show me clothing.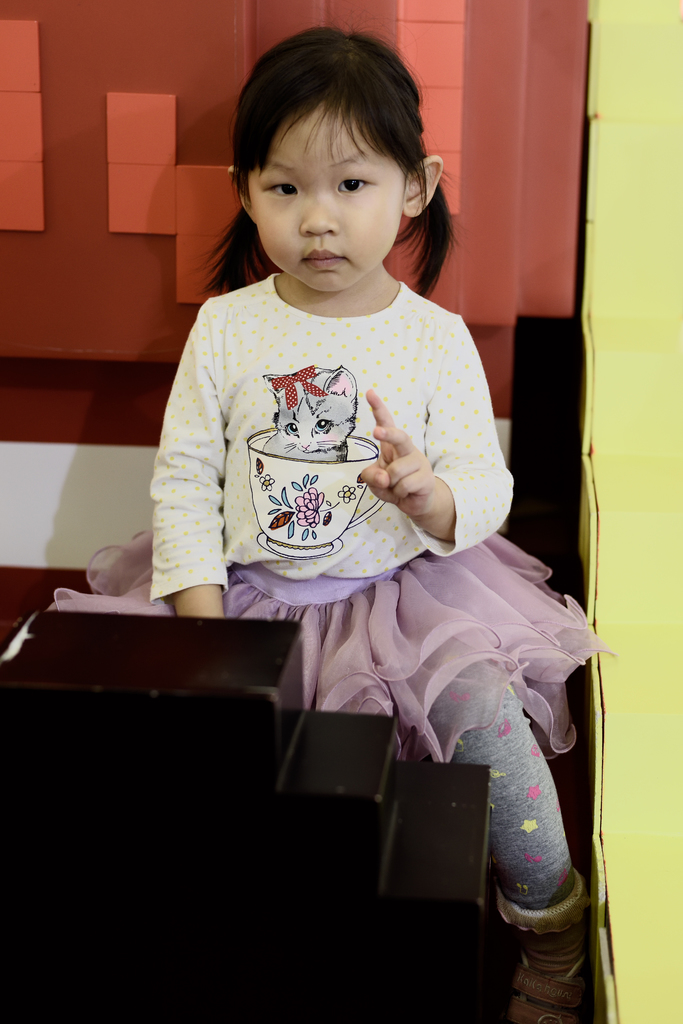
clothing is here: 165:225:566:917.
